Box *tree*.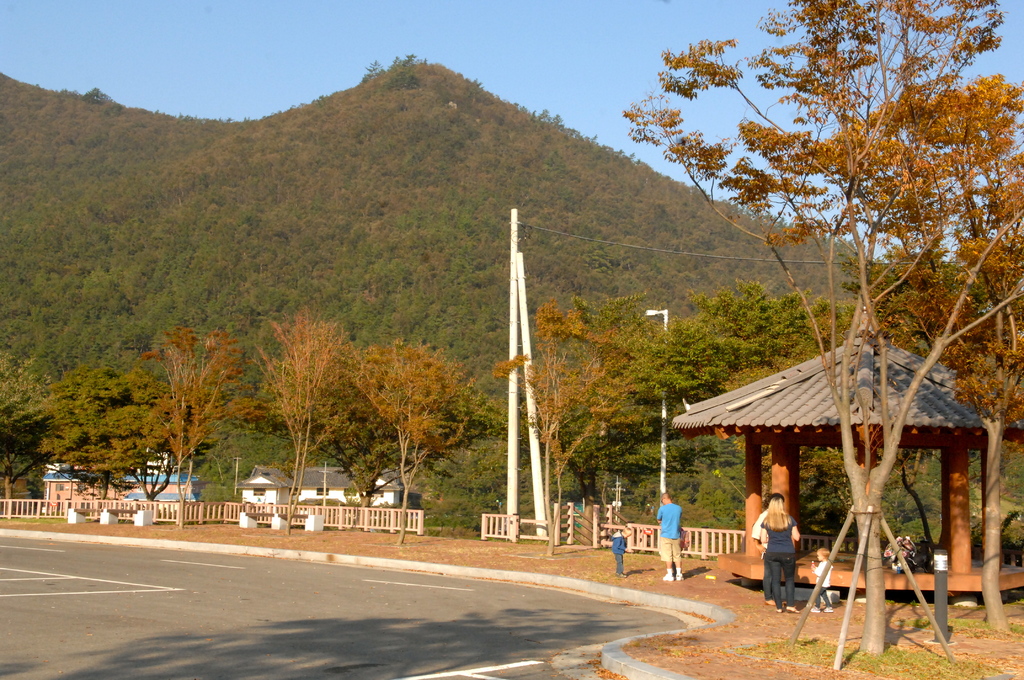
bbox=[0, 359, 67, 498].
